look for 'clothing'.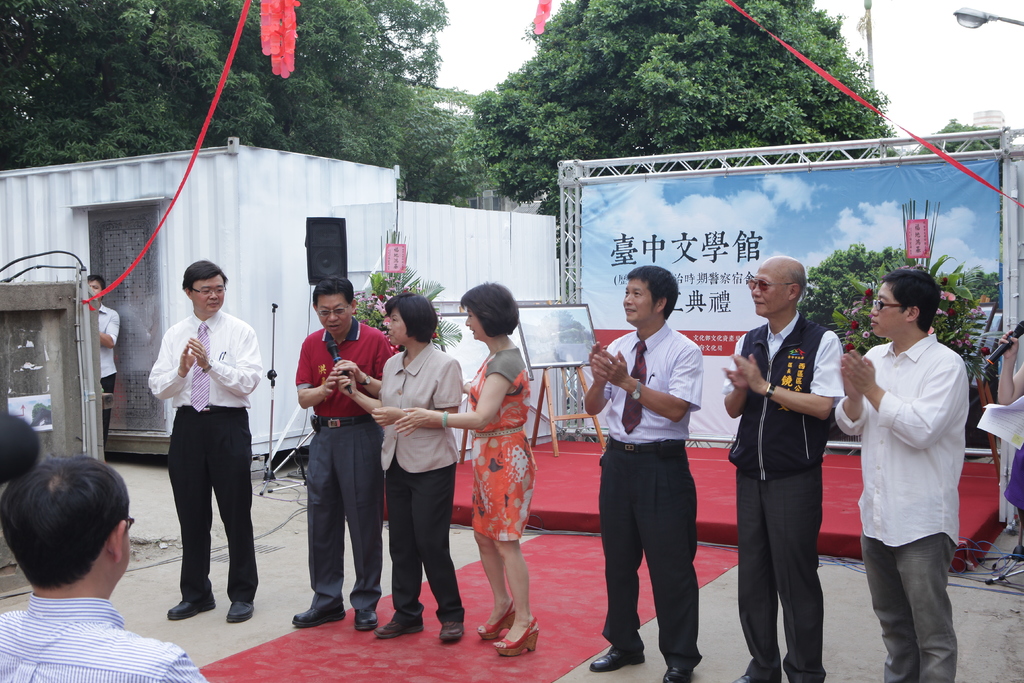
Found: (145,279,265,598).
